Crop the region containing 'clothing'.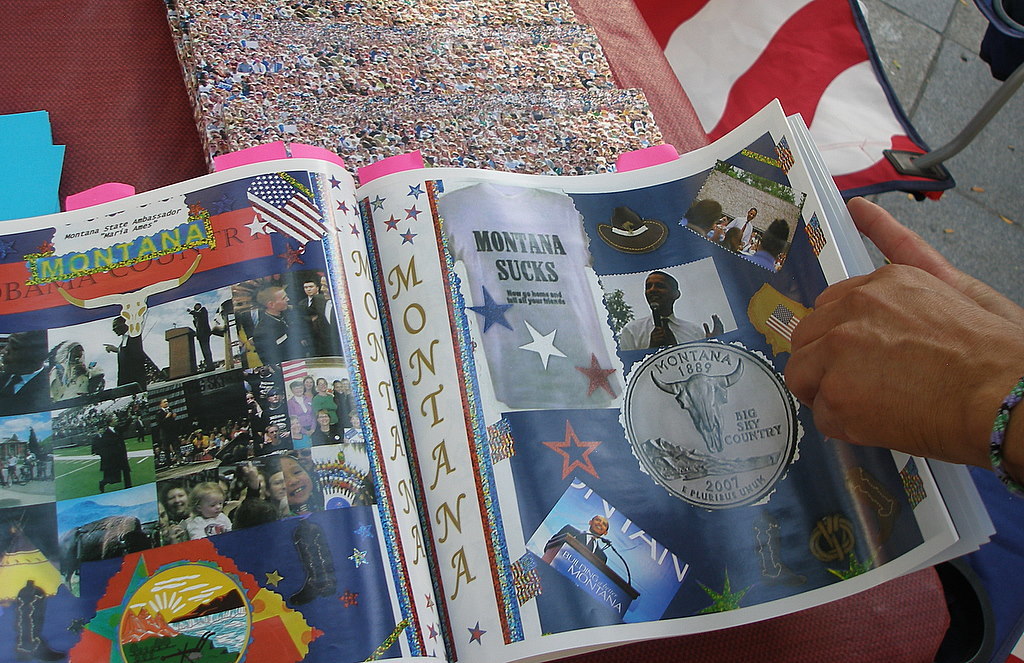
Crop region: detection(195, 500, 235, 552).
